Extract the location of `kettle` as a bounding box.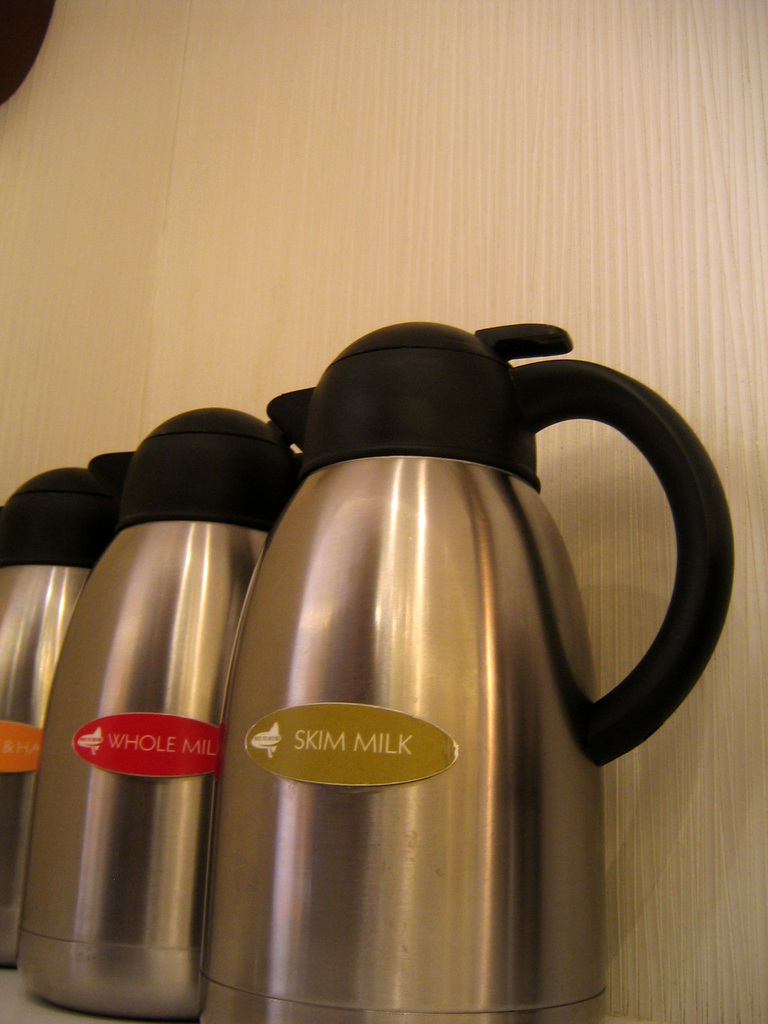
pyautogui.locateOnScreen(196, 307, 740, 1023).
